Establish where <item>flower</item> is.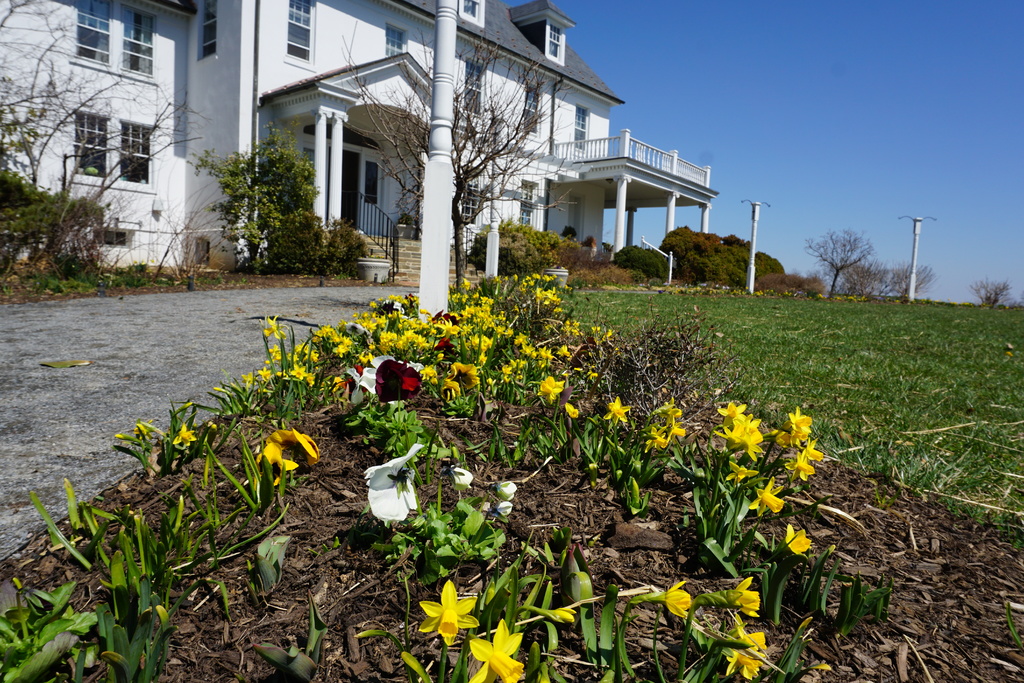
Established at {"left": 722, "top": 459, "right": 772, "bottom": 493}.
